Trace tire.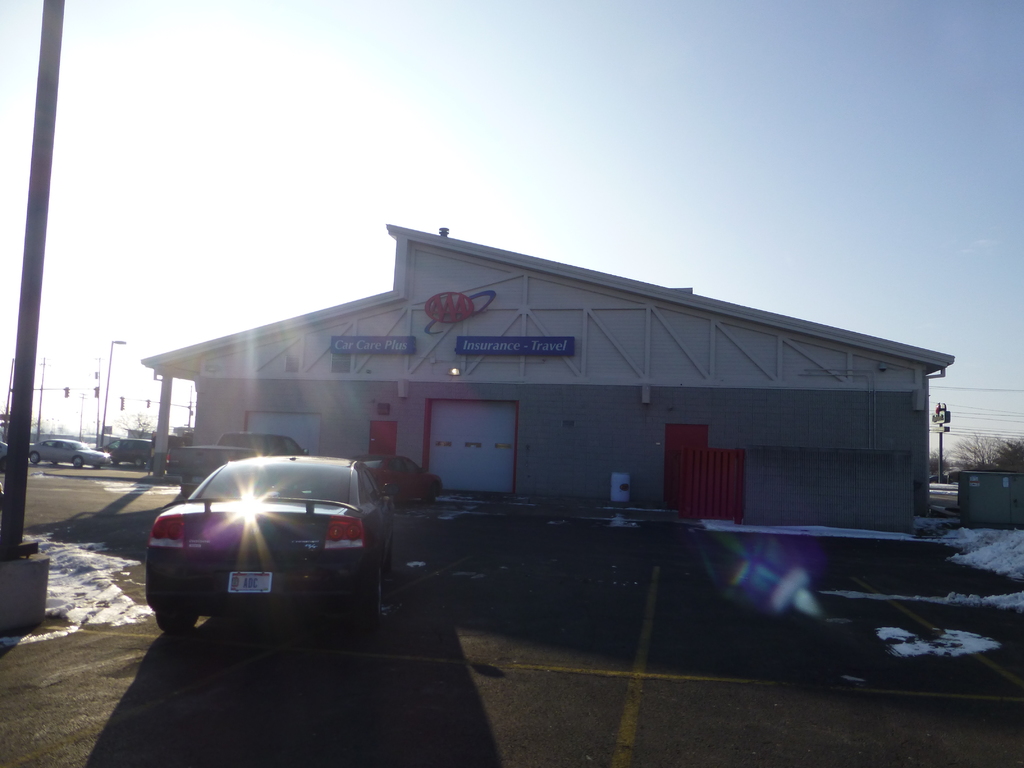
Traced to crop(133, 460, 148, 470).
